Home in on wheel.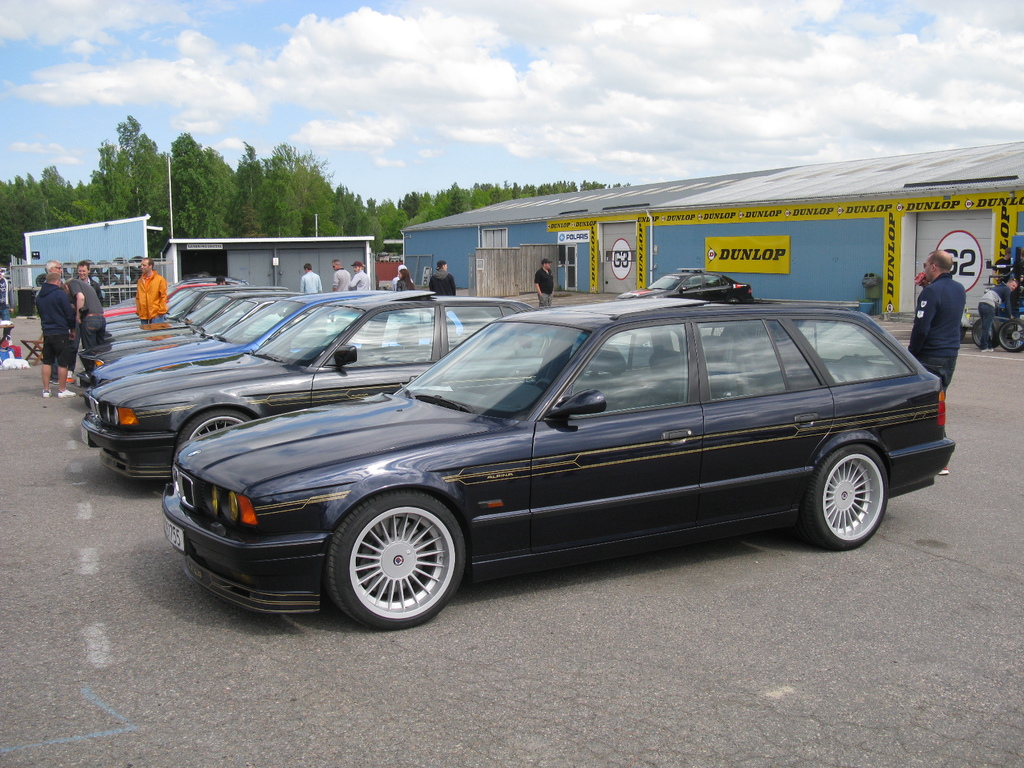
Homed in at (326, 502, 465, 619).
